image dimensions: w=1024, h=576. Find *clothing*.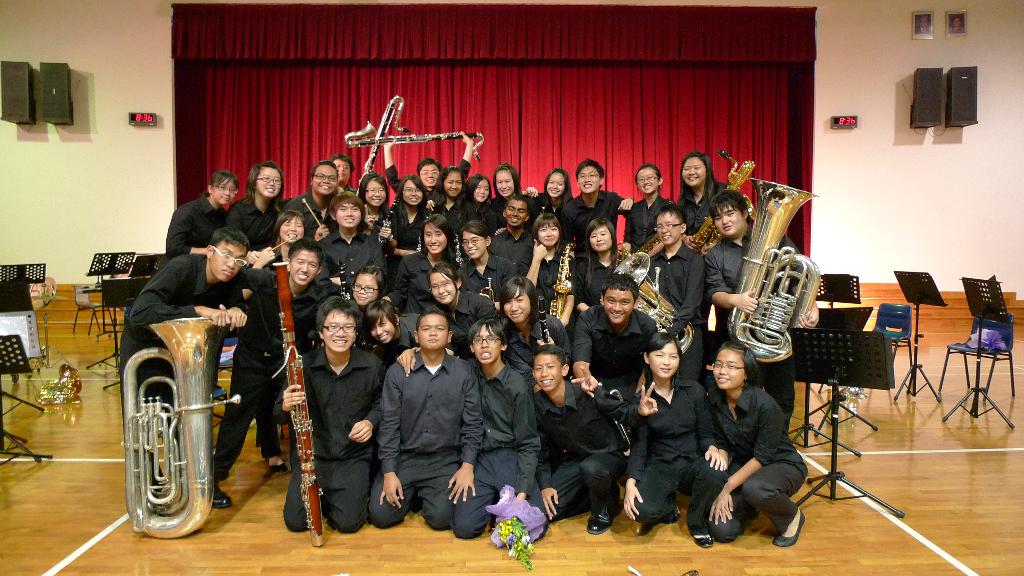
select_region(381, 252, 461, 361).
